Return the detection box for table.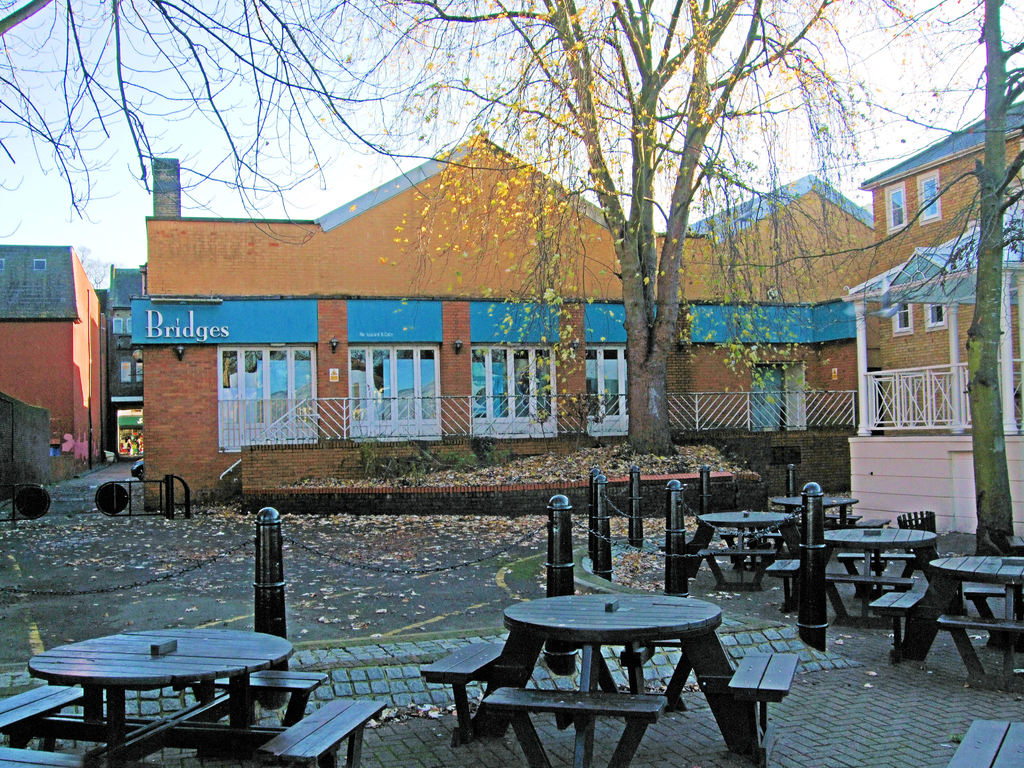
x1=10 y1=635 x2=310 y2=753.
